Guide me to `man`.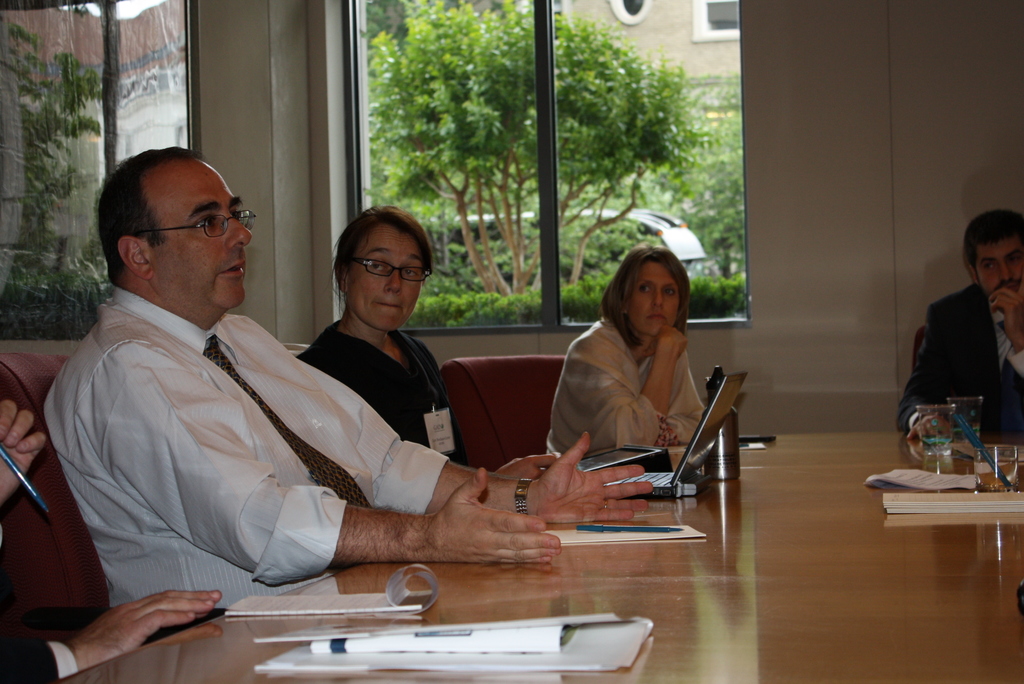
Guidance: [x1=895, y1=215, x2=1023, y2=436].
